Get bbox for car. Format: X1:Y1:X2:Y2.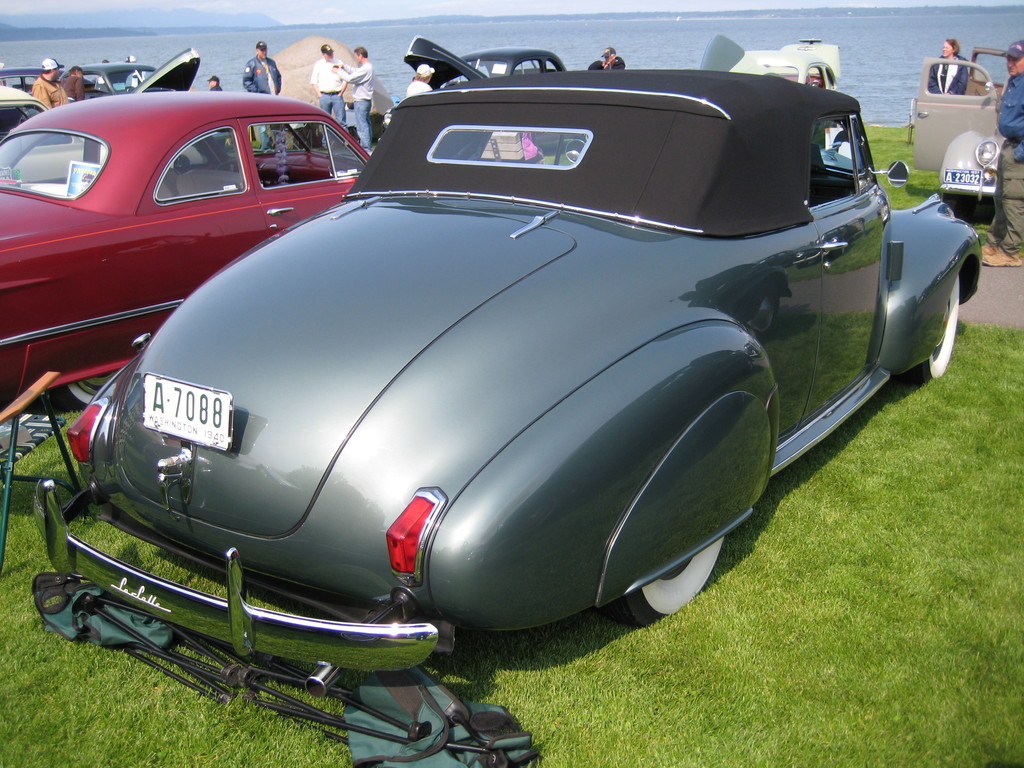
31:67:980:681.
